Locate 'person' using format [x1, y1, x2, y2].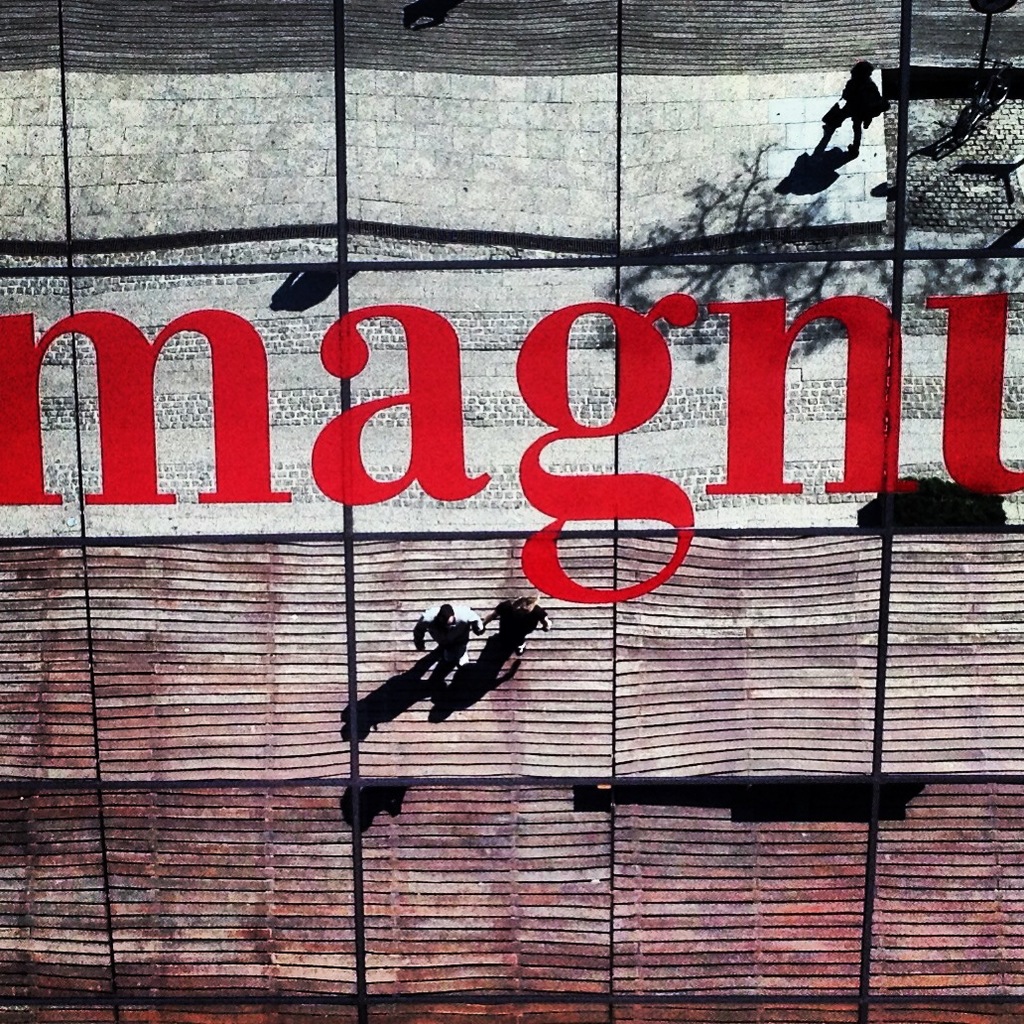
[483, 589, 548, 653].
